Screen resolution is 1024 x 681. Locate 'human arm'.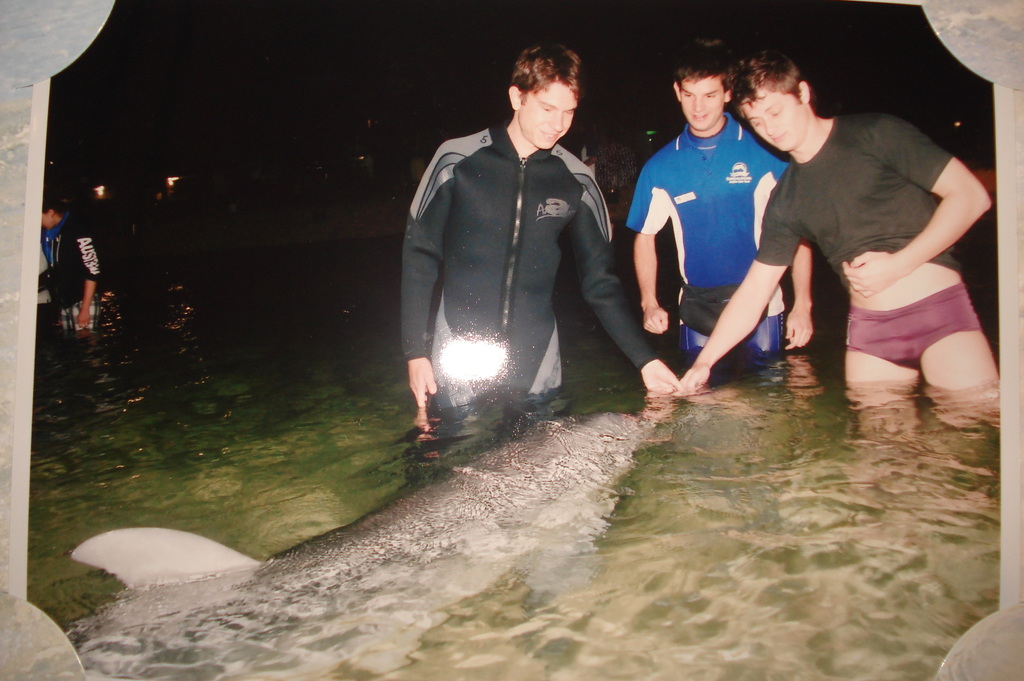
Rect(625, 146, 680, 334).
